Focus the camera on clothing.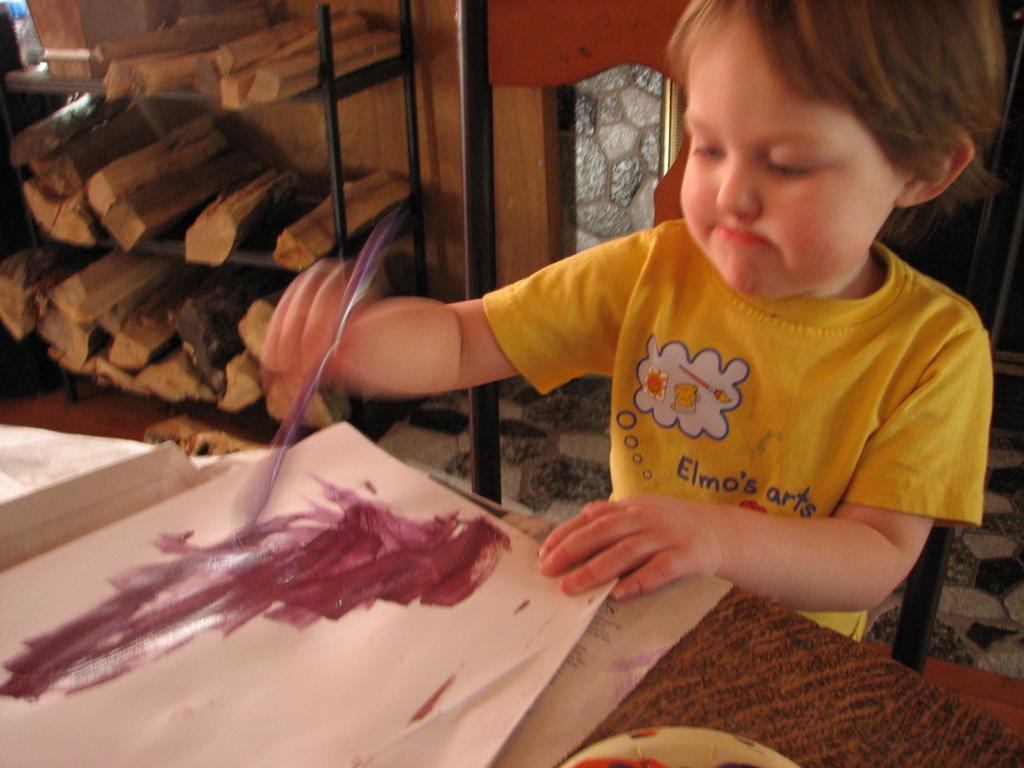
Focus region: left=483, top=205, right=1000, bottom=649.
